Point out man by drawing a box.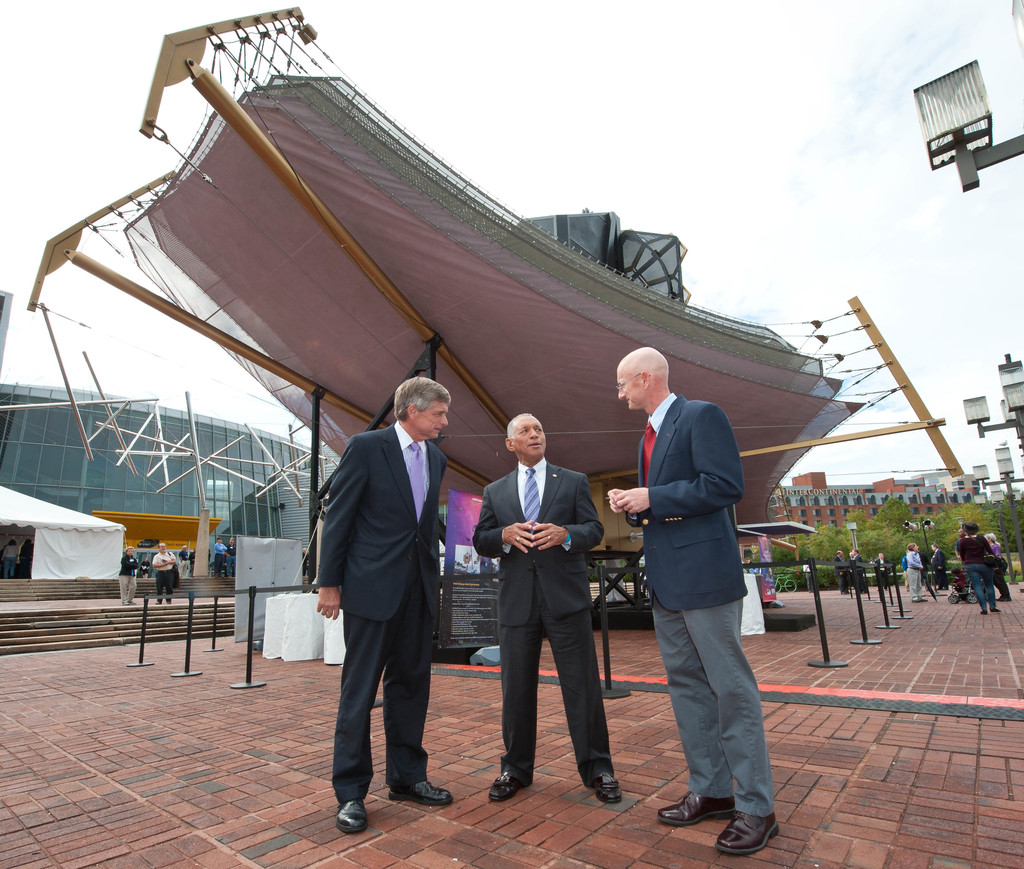
x1=871 y1=553 x2=890 y2=595.
